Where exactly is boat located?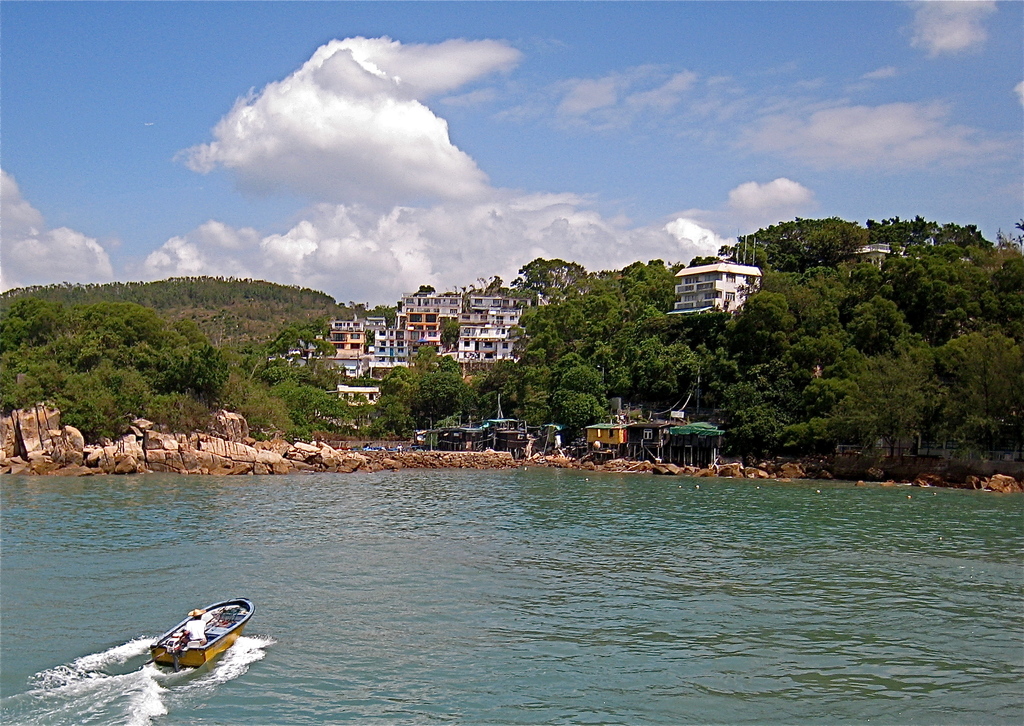
Its bounding box is x1=147 y1=597 x2=260 y2=669.
